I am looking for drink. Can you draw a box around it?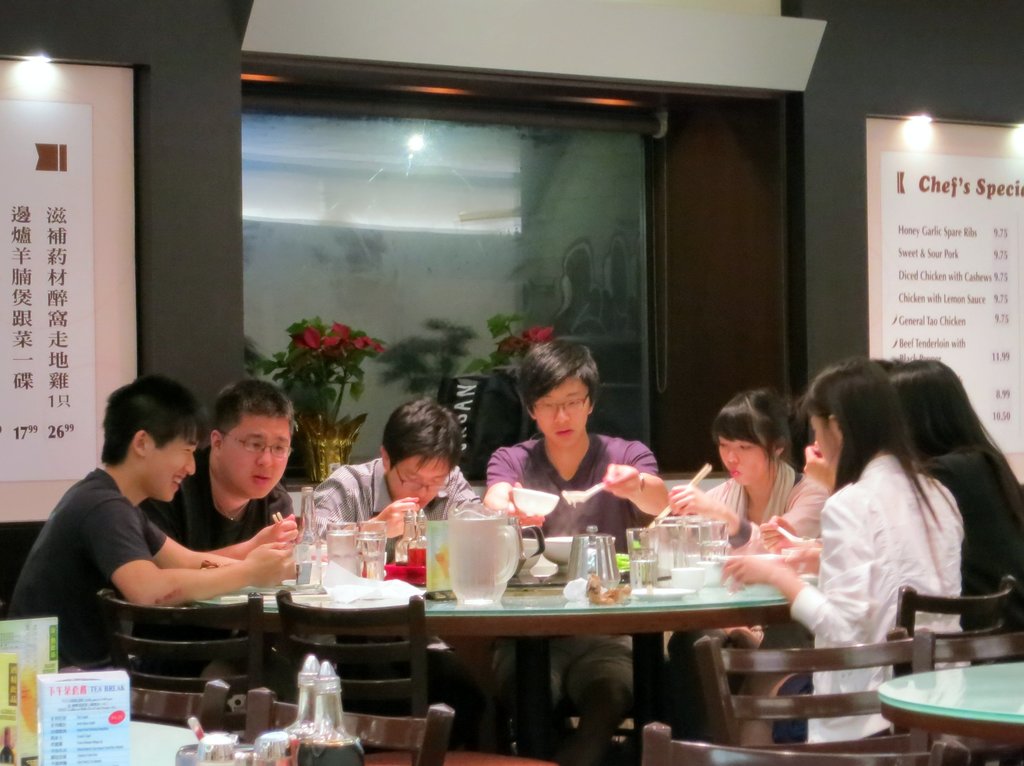
Sure, the bounding box is bbox=(448, 517, 510, 605).
